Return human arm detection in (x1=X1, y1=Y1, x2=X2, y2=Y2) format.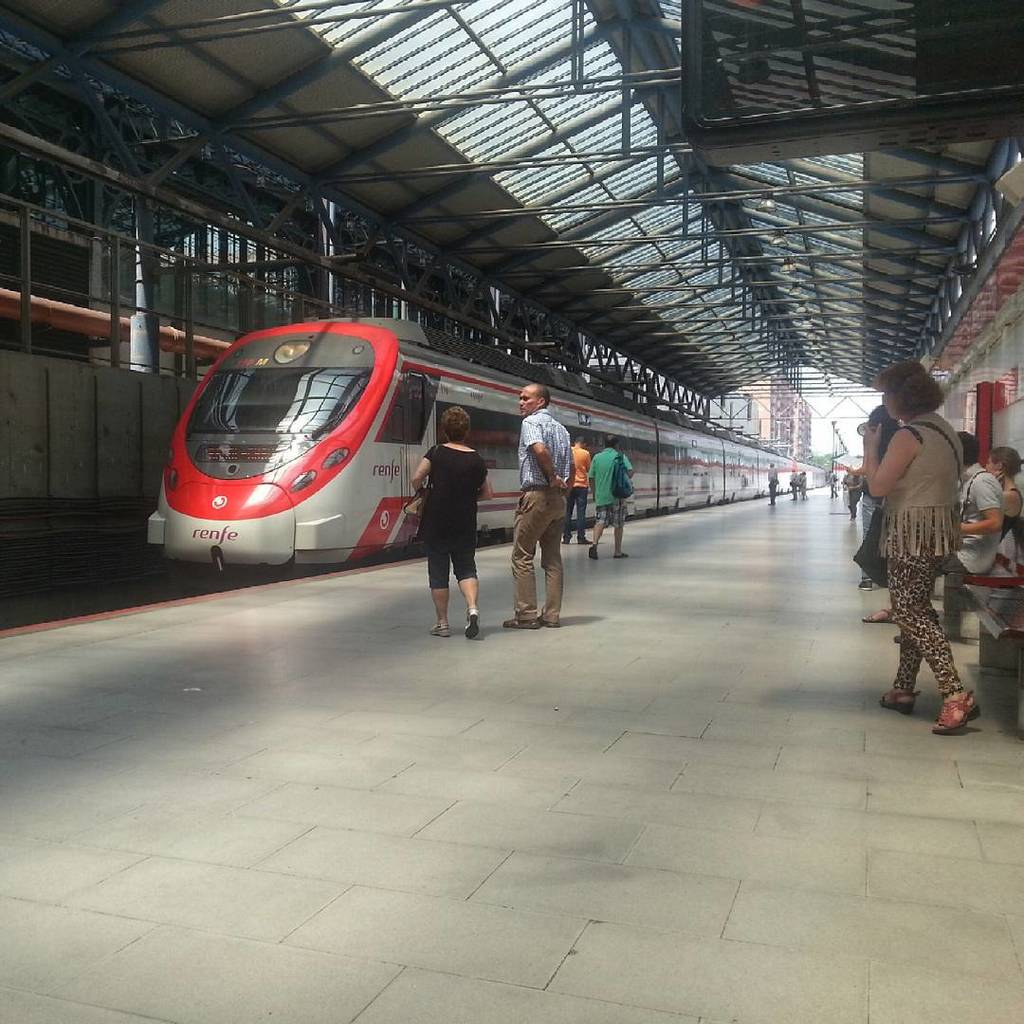
(x1=521, y1=412, x2=569, y2=498).
